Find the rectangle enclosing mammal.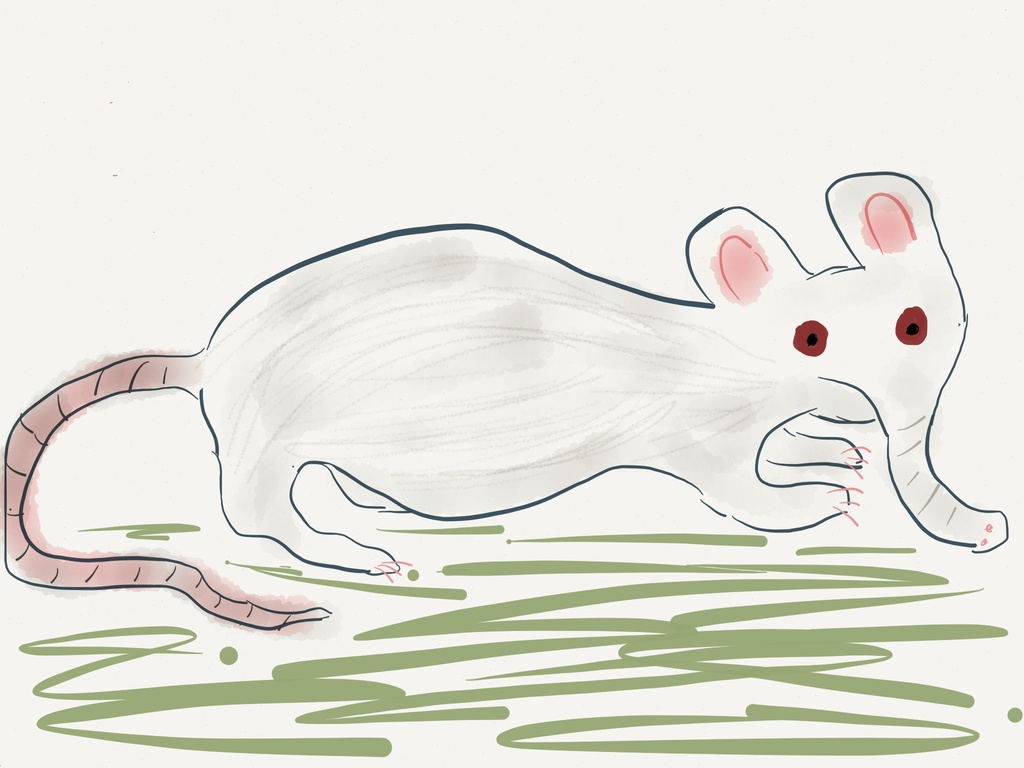
<bbox>65, 168, 996, 576</bbox>.
